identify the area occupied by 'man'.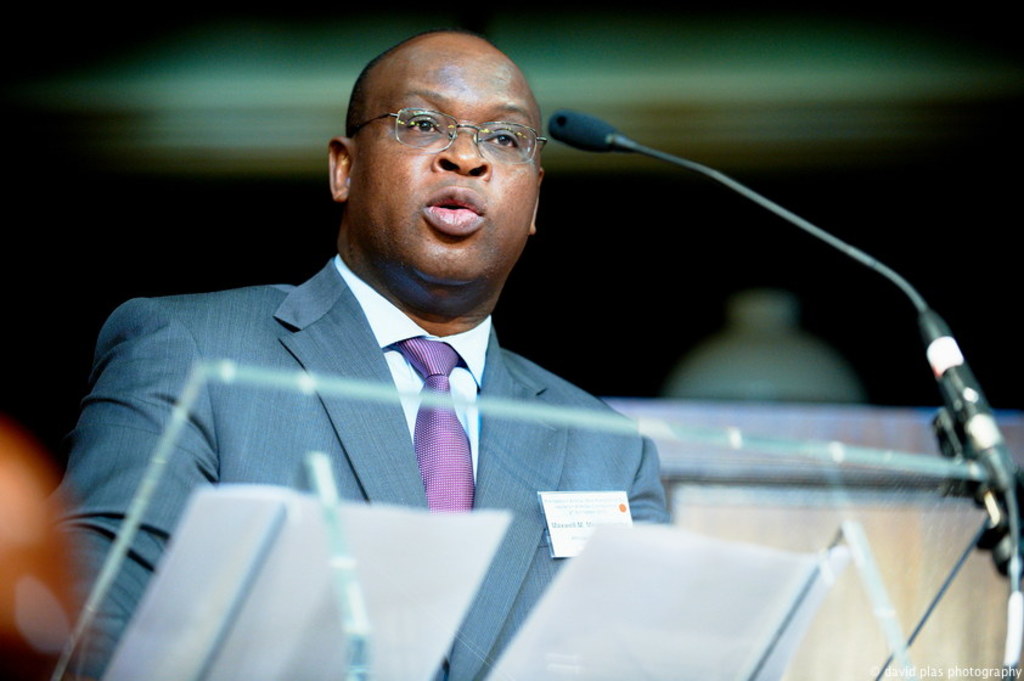
Area: {"left": 54, "top": 50, "right": 691, "bottom": 619}.
